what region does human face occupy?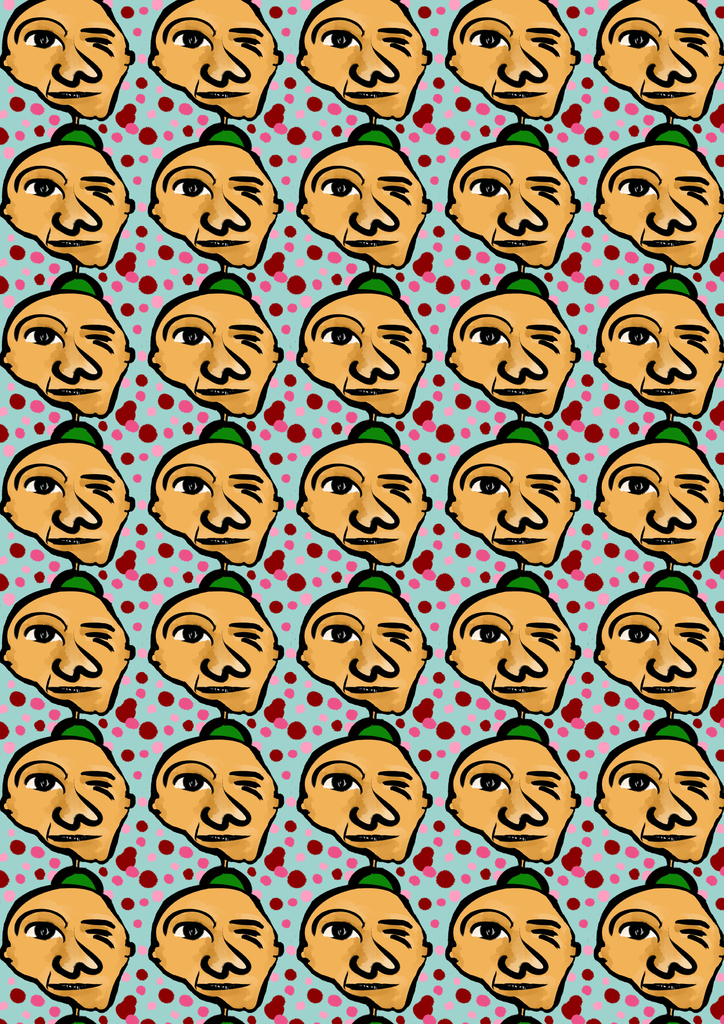
[x1=593, y1=113, x2=723, y2=271].
